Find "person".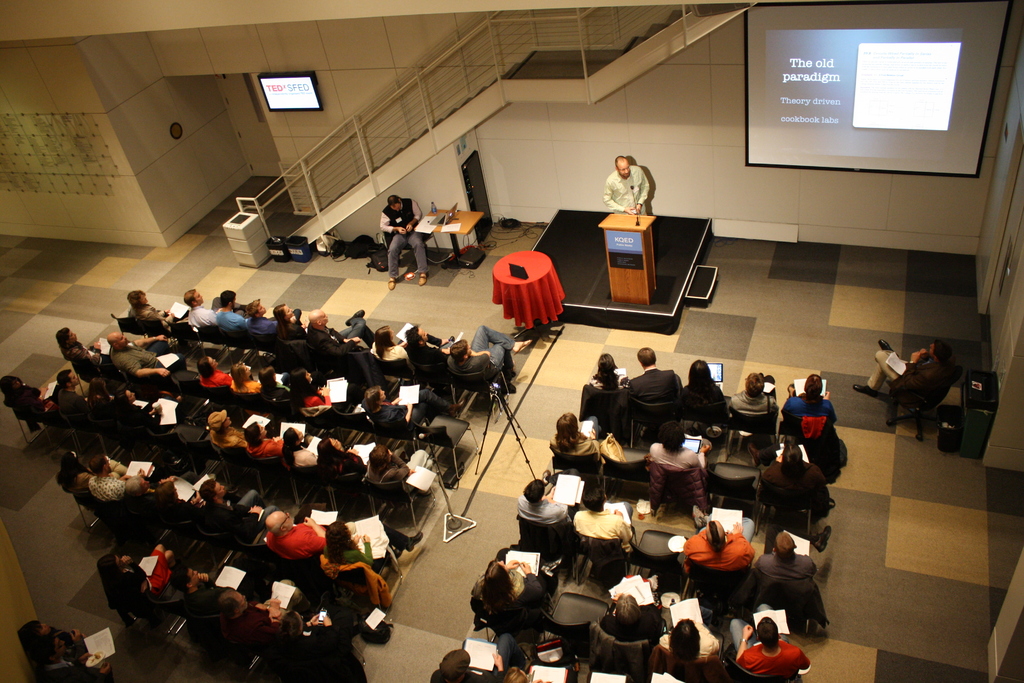
crop(324, 525, 426, 573).
